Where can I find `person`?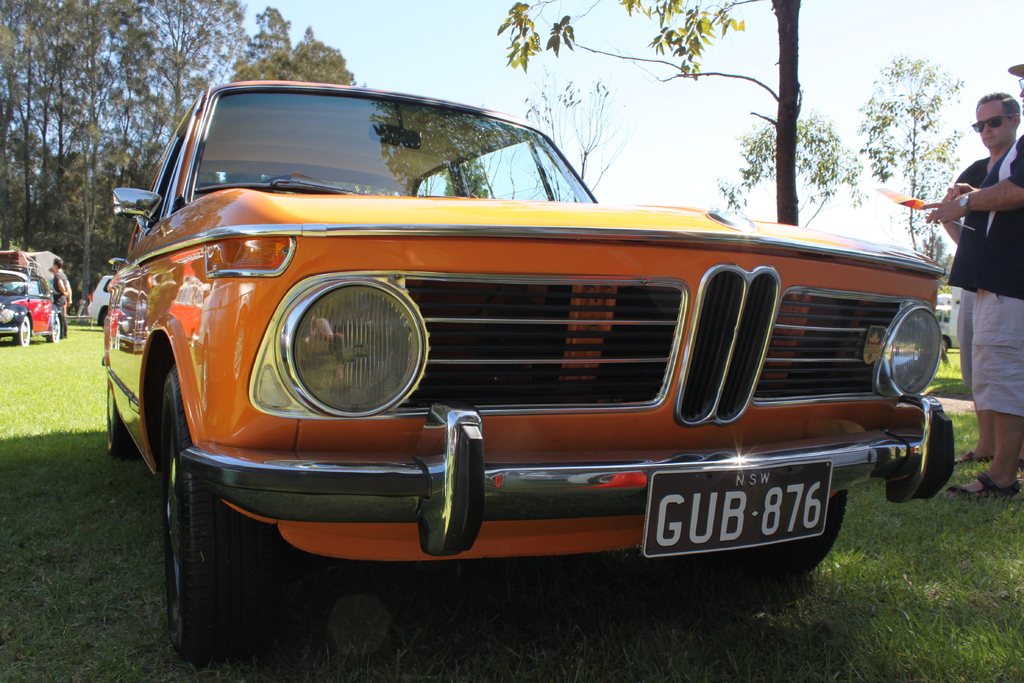
You can find it at [left=48, top=255, right=76, bottom=338].
